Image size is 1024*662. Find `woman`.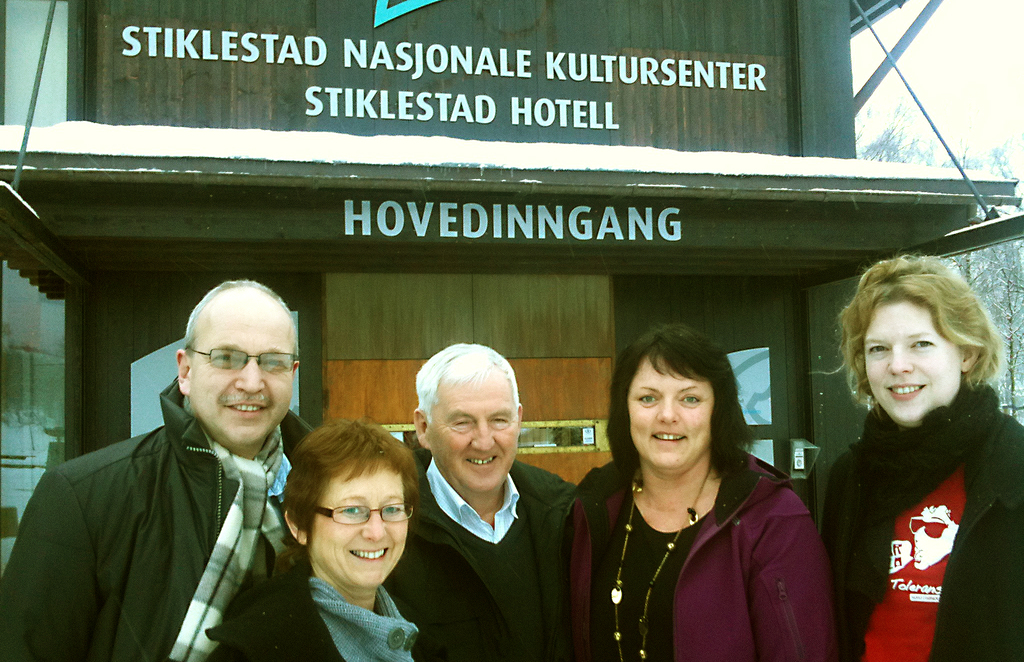
left=569, top=324, right=834, bottom=661.
